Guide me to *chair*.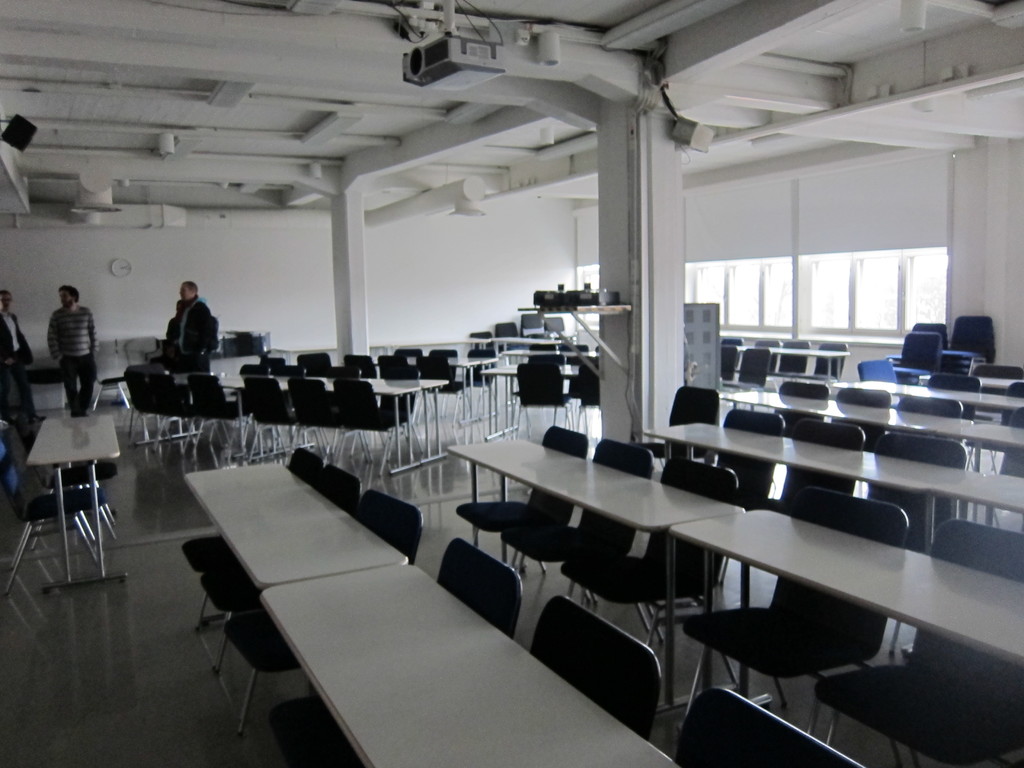
Guidance: 454, 419, 592, 562.
